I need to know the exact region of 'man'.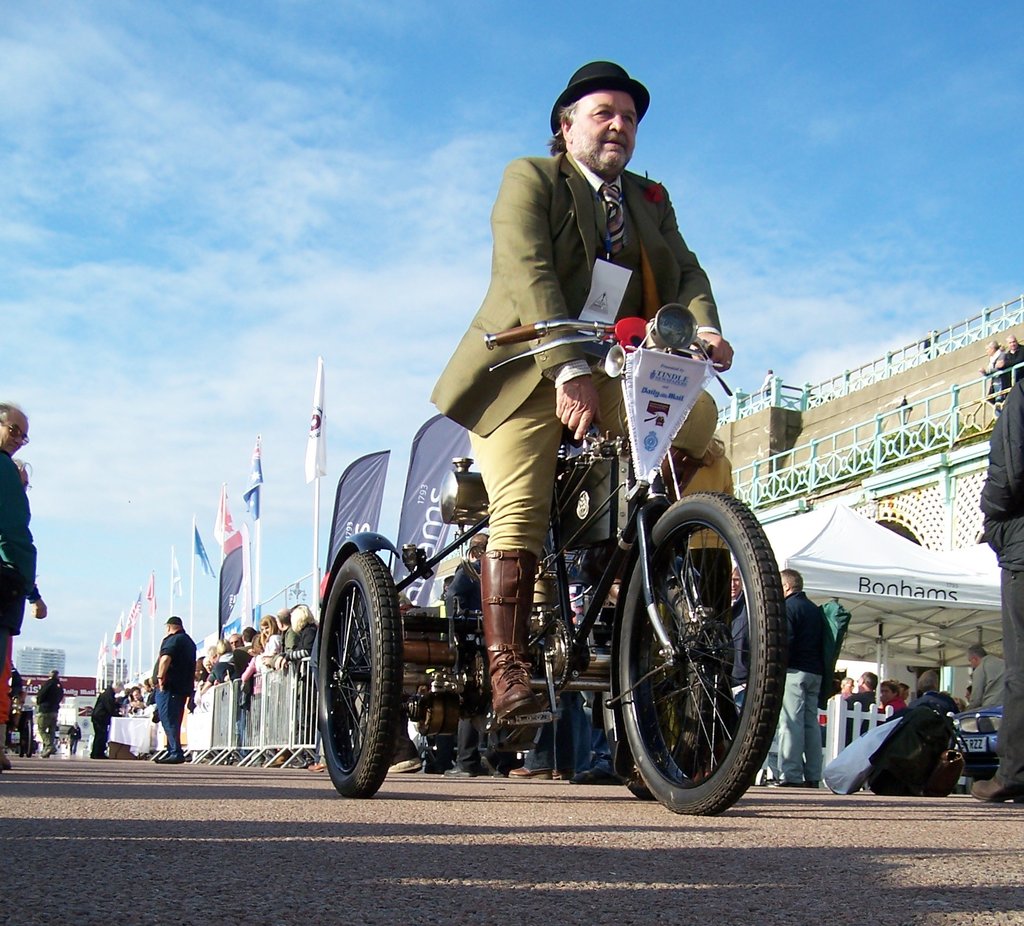
Region: Rect(387, 130, 701, 692).
